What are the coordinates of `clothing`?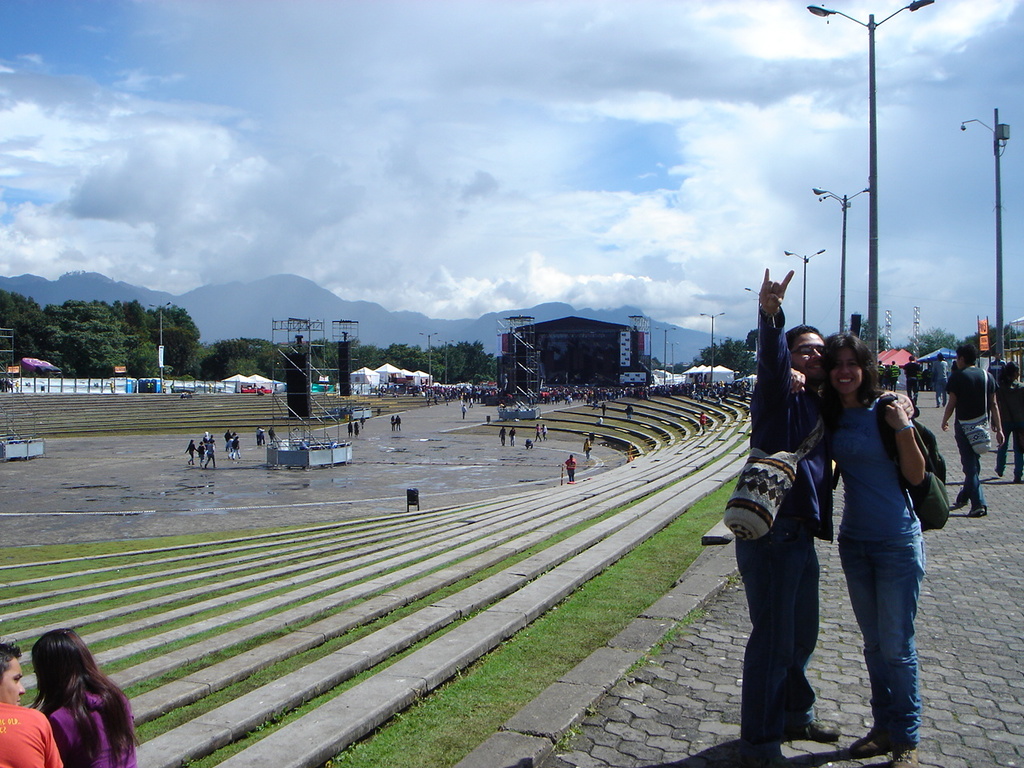
bbox=[462, 406, 466, 418].
